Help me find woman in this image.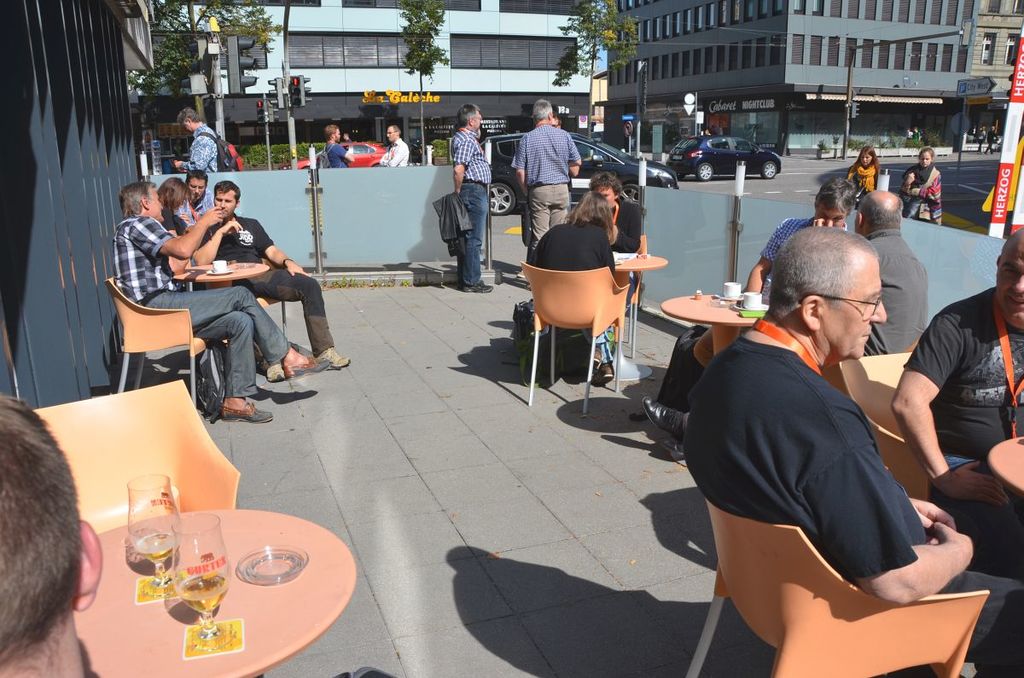
Found it: Rect(847, 148, 881, 207).
